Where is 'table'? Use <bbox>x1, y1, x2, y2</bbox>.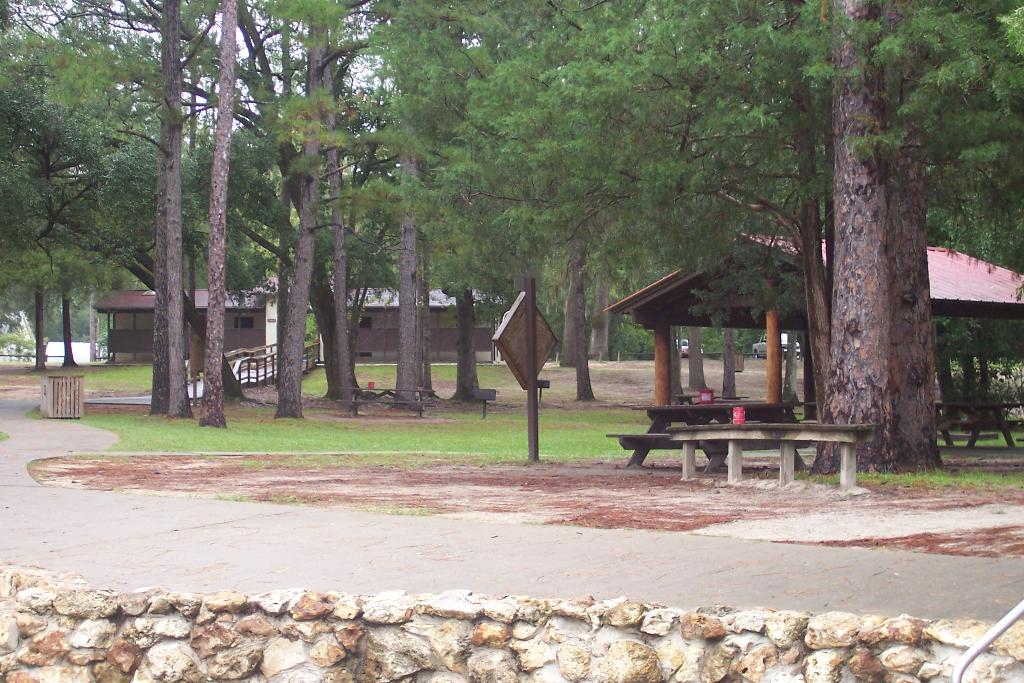
<bbox>601, 400, 805, 472</bbox>.
